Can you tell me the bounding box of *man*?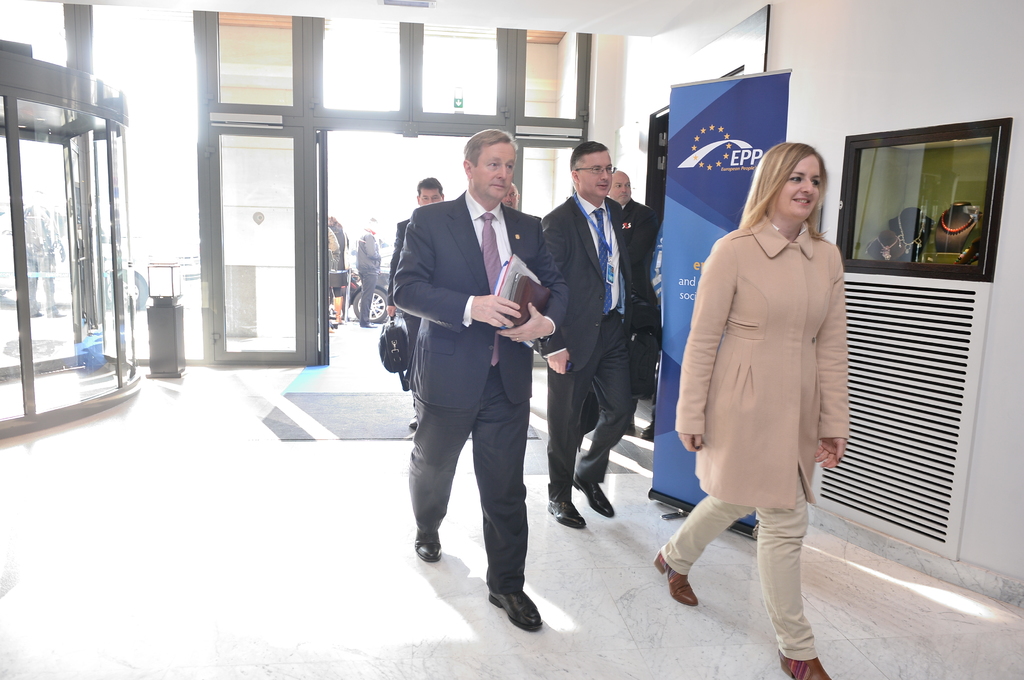
BBox(606, 166, 660, 432).
